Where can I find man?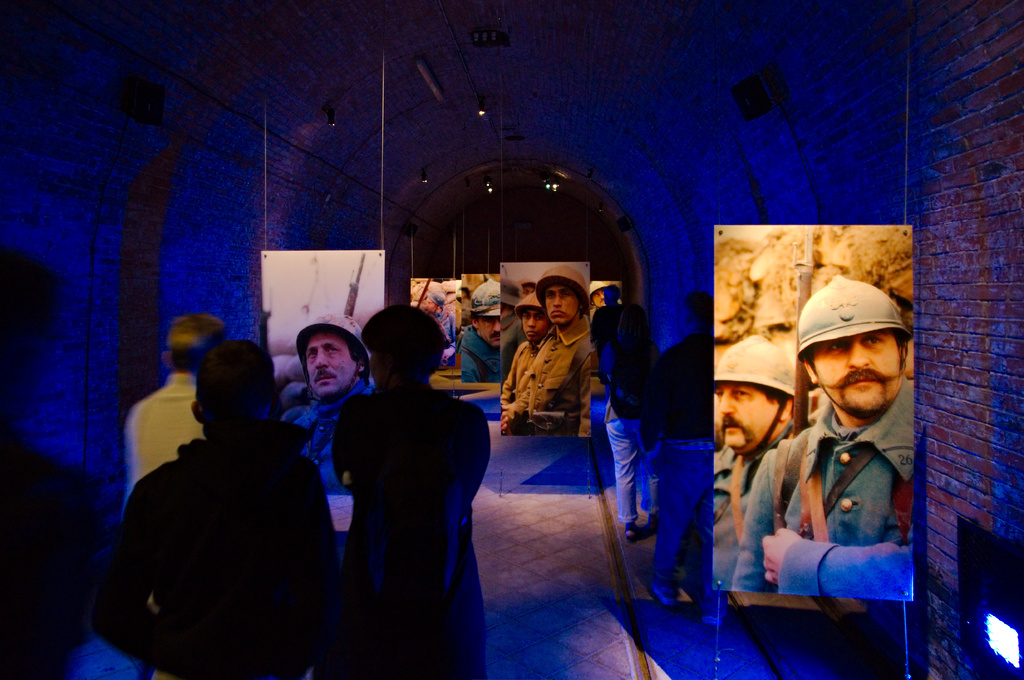
You can find it at (left=275, top=312, right=374, bottom=497).
